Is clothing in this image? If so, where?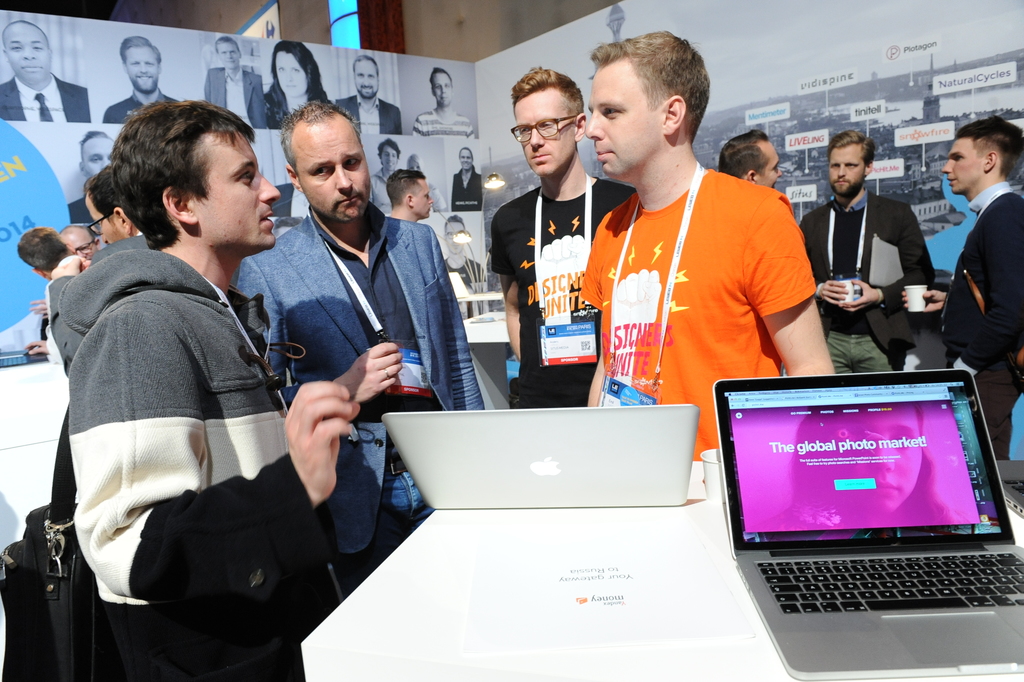
Yes, at (x1=340, y1=93, x2=406, y2=135).
